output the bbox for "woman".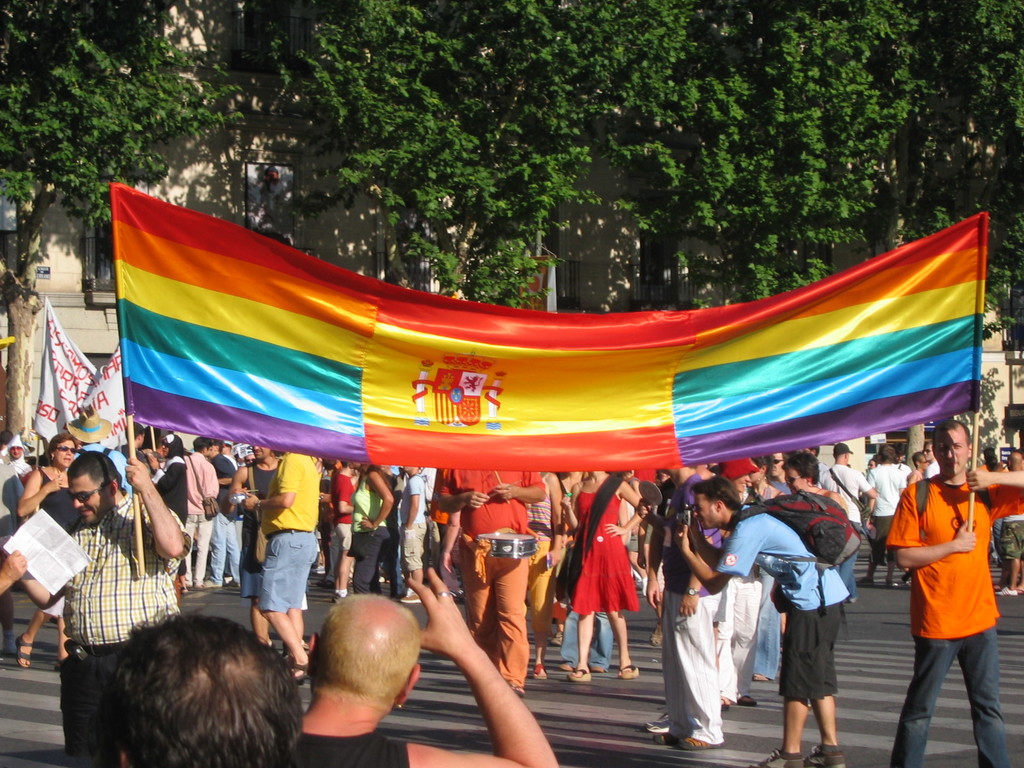
[x1=9, y1=424, x2=78, y2=659].
